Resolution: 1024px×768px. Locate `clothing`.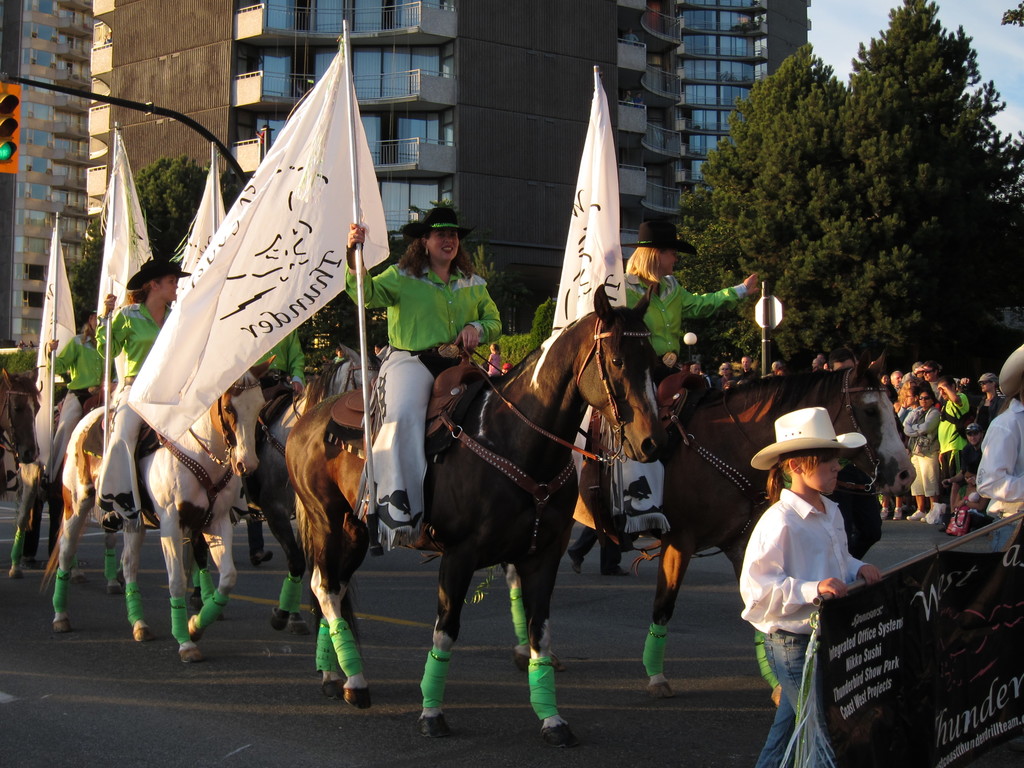
Rect(254, 331, 312, 392).
